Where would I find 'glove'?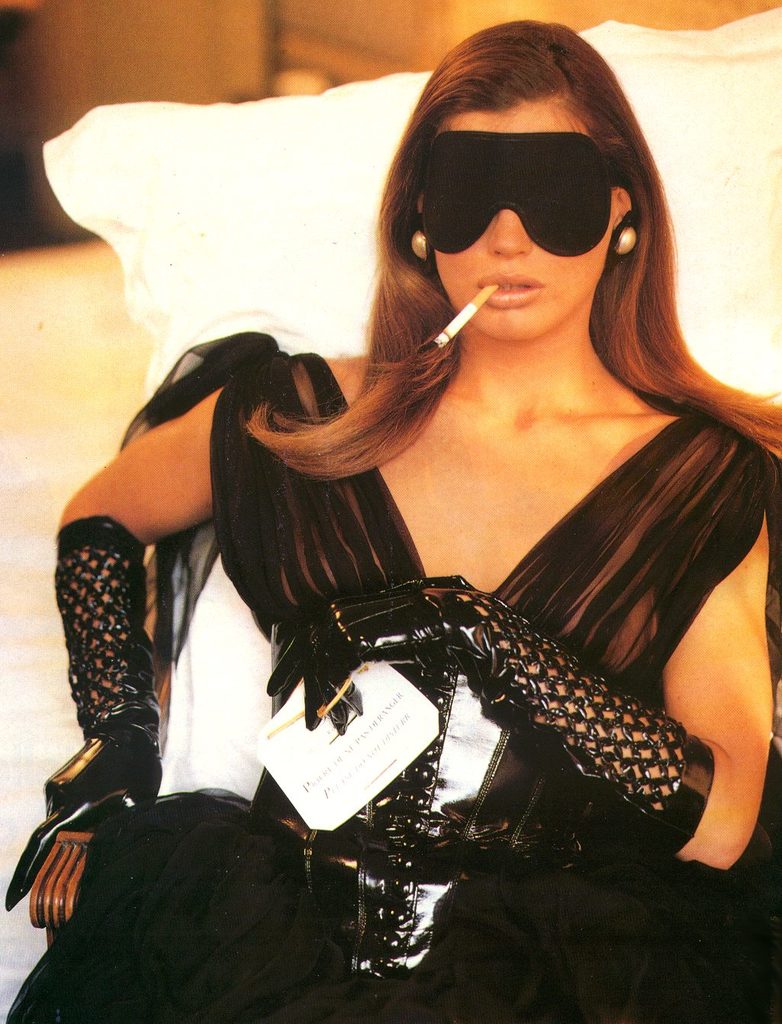
At 2:514:146:930.
